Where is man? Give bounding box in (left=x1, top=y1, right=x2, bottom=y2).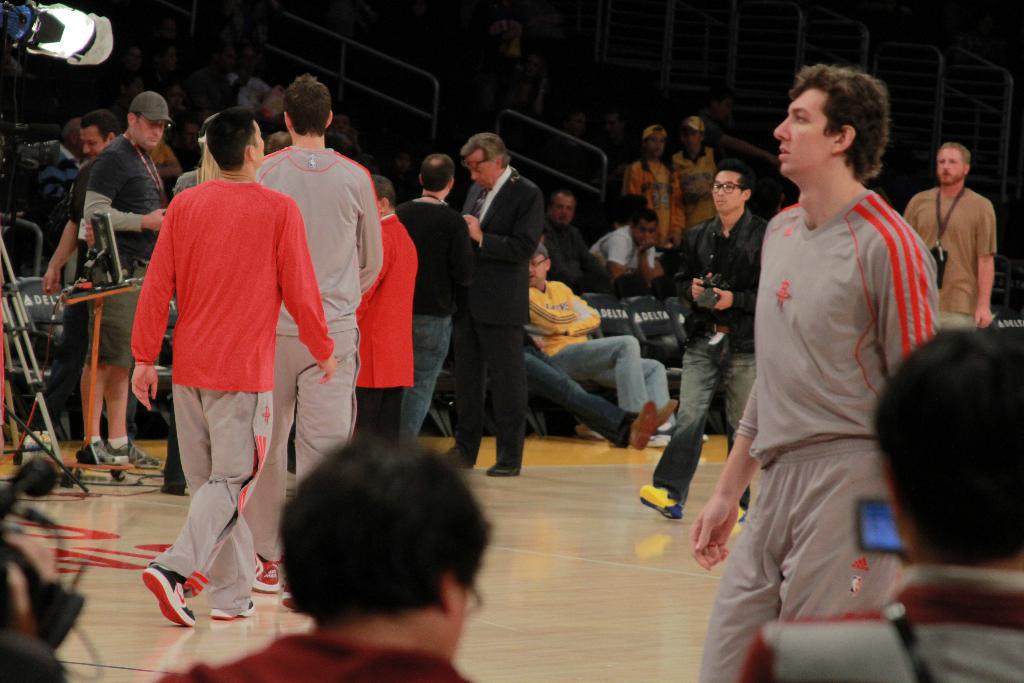
(left=151, top=438, right=488, bottom=682).
